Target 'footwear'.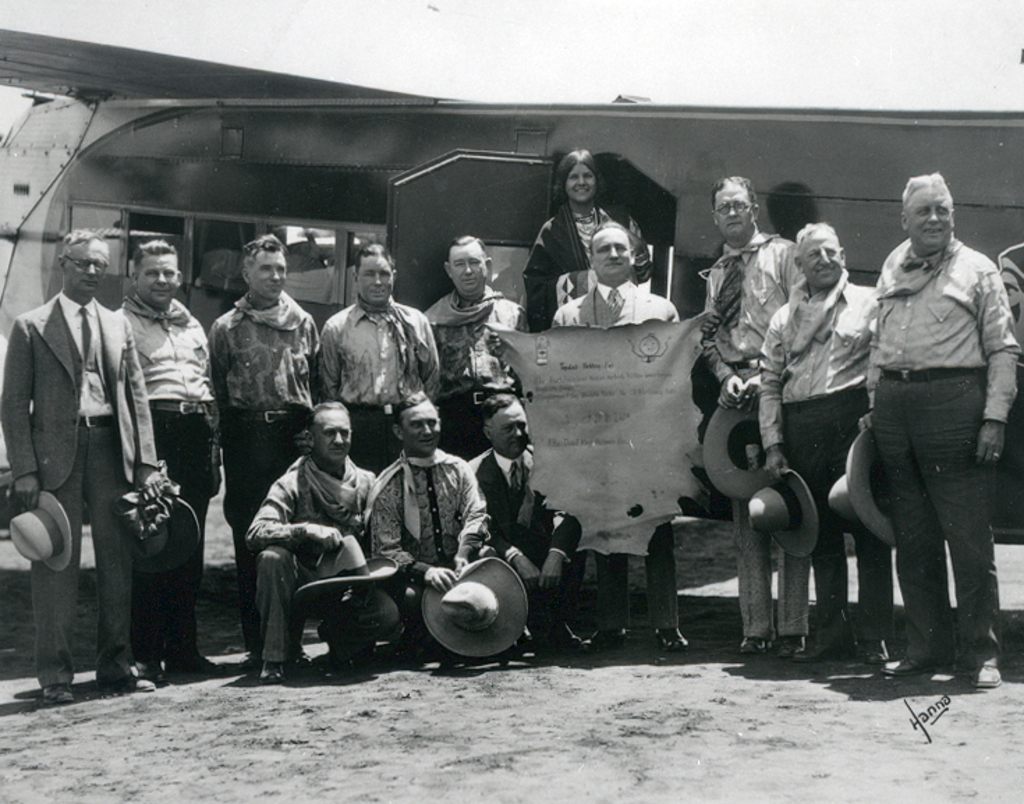
Target region: {"left": 43, "top": 677, "right": 70, "bottom": 702}.
